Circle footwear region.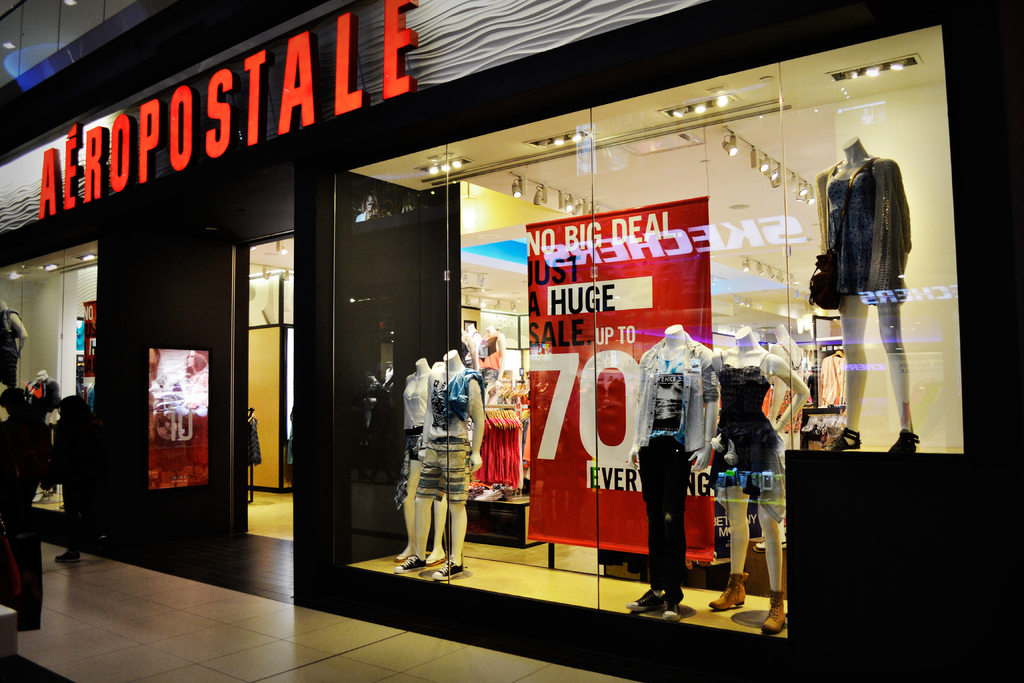
Region: 57, 546, 81, 561.
